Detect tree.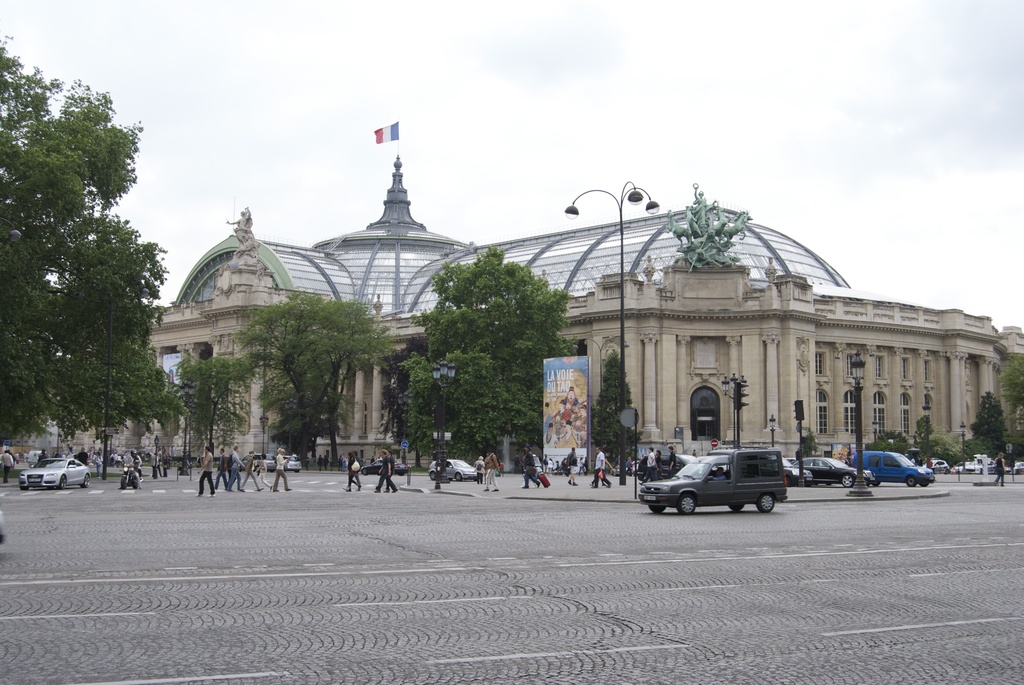
Detected at rect(234, 287, 404, 466).
